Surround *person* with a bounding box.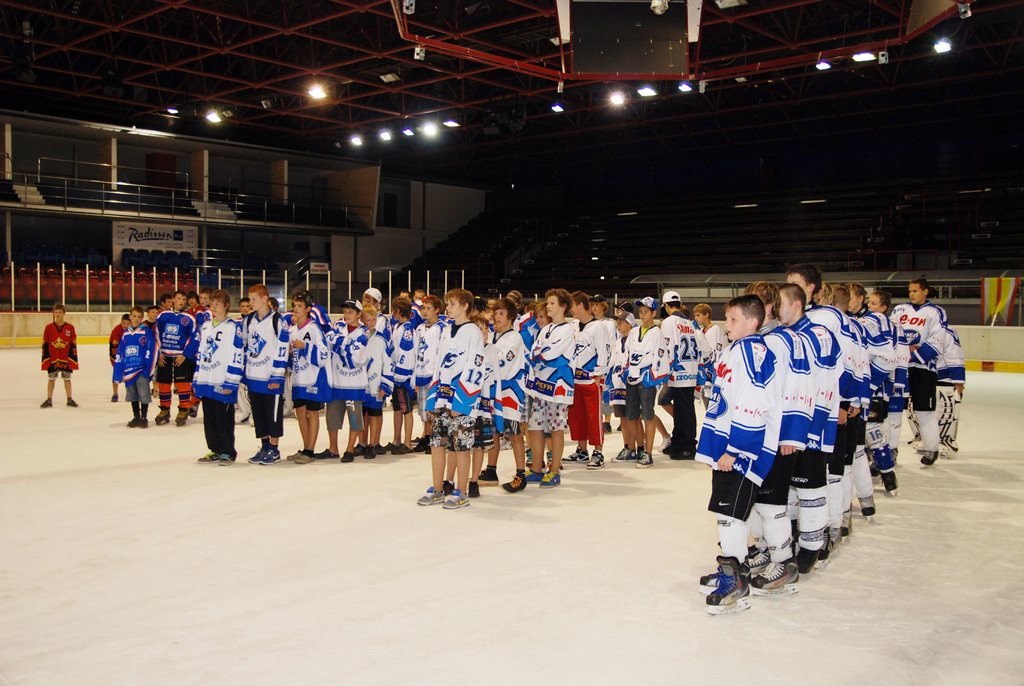
bbox(243, 279, 289, 466).
